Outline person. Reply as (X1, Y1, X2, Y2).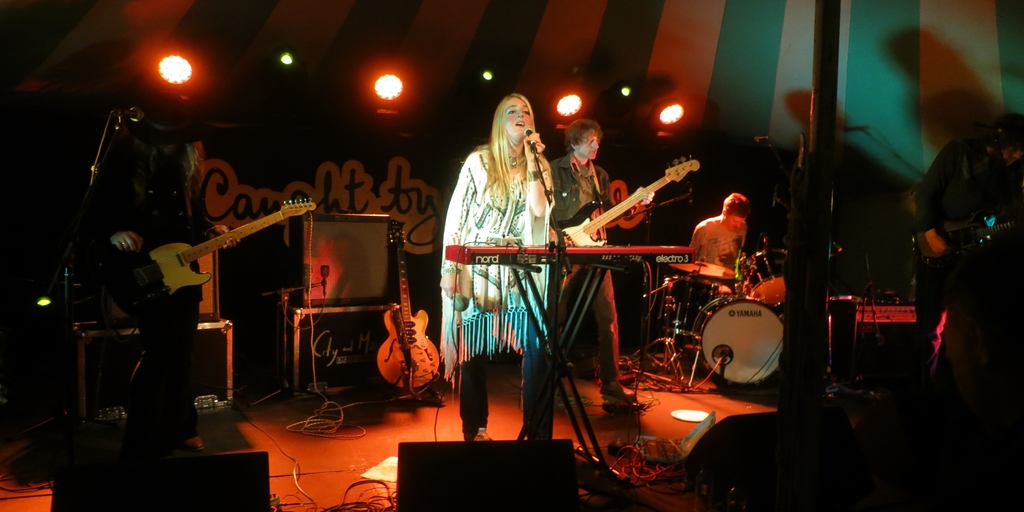
(548, 120, 659, 416).
